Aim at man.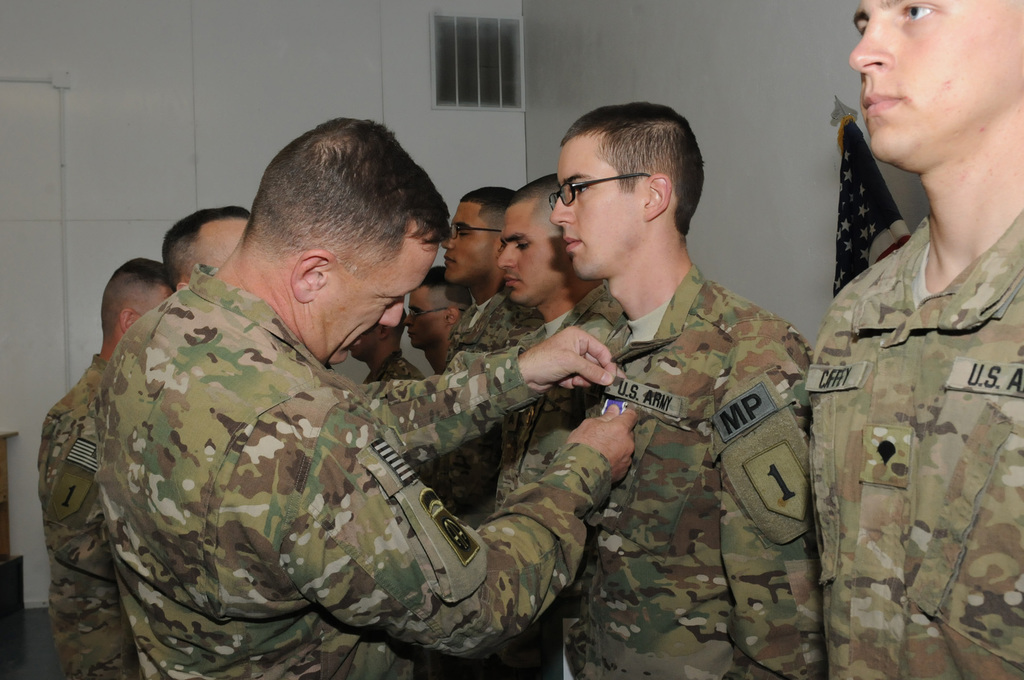
Aimed at locate(35, 261, 180, 679).
